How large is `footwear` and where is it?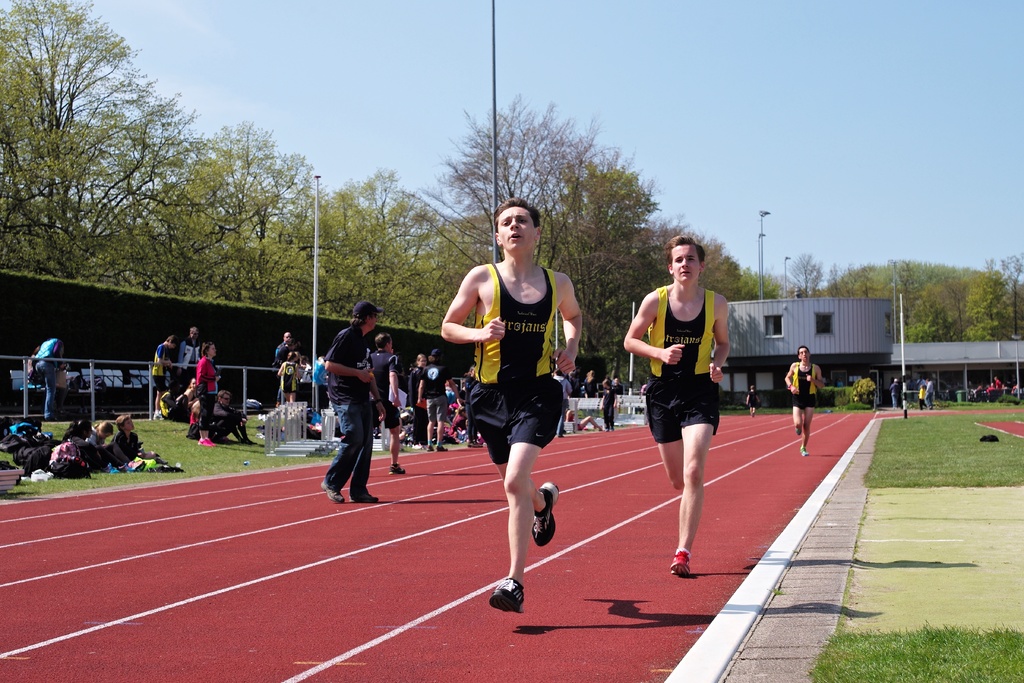
Bounding box: box(800, 446, 811, 459).
